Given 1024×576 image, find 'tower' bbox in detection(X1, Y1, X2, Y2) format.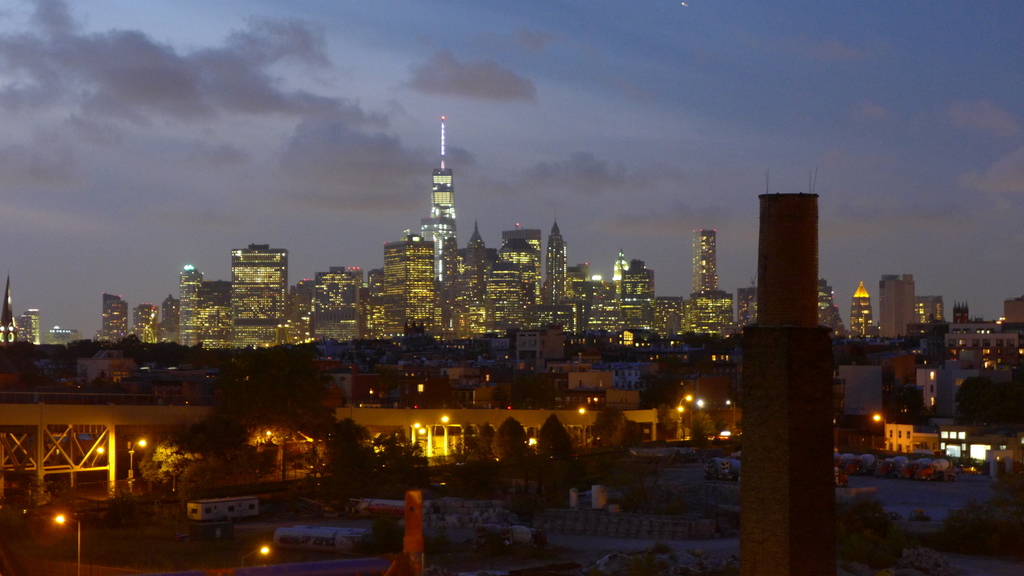
detection(319, 275, 353, 347).
